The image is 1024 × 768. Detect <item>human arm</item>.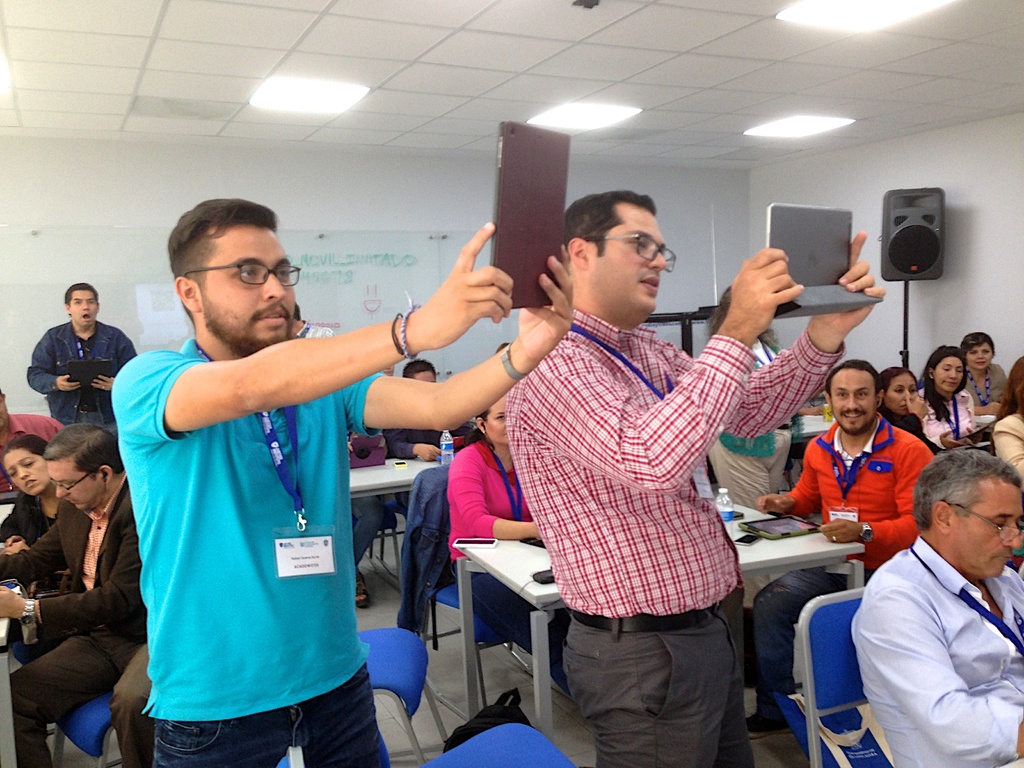
Detection: box=[446, 447, 541, 538].
